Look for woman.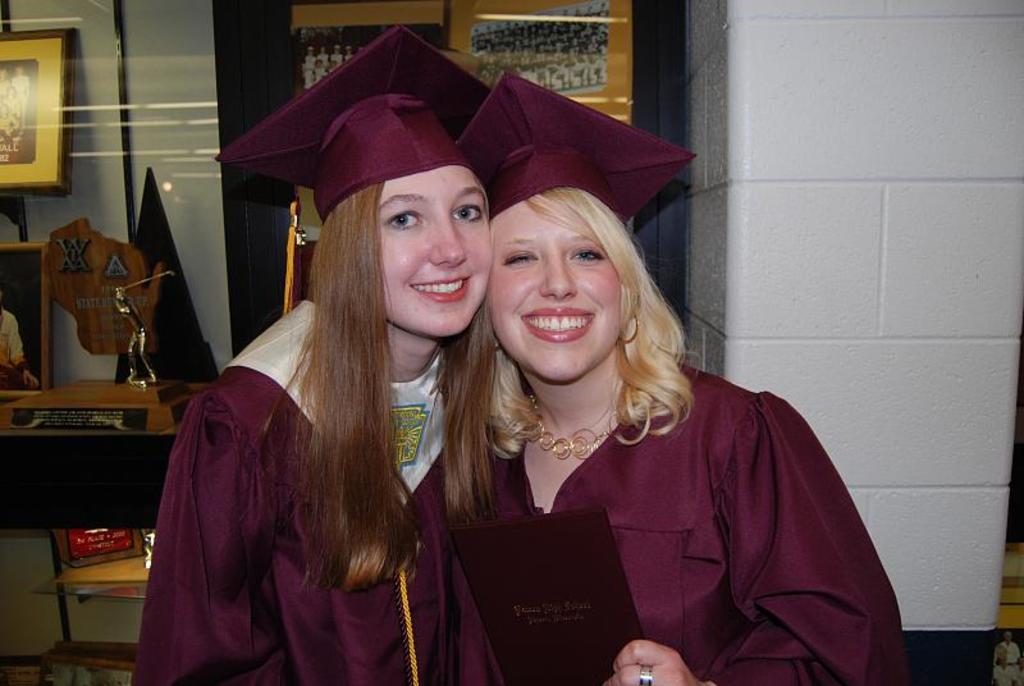
Found: bbox=[458, 146, 861, 669].
